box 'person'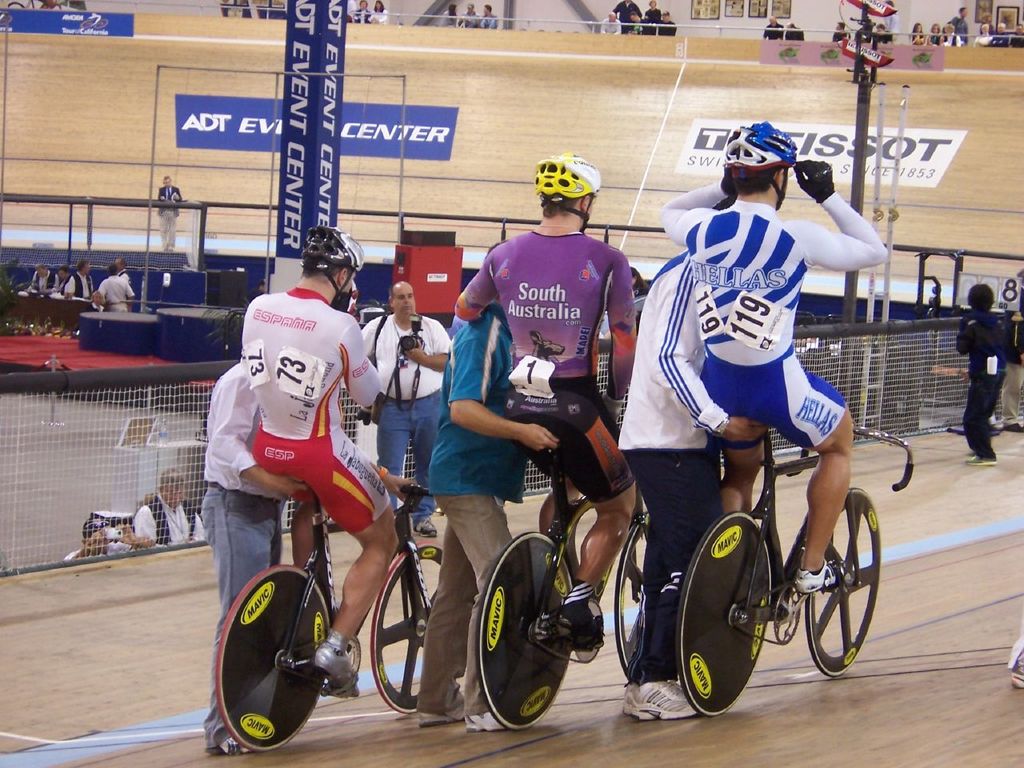
region(785, 15, 806, 42)
